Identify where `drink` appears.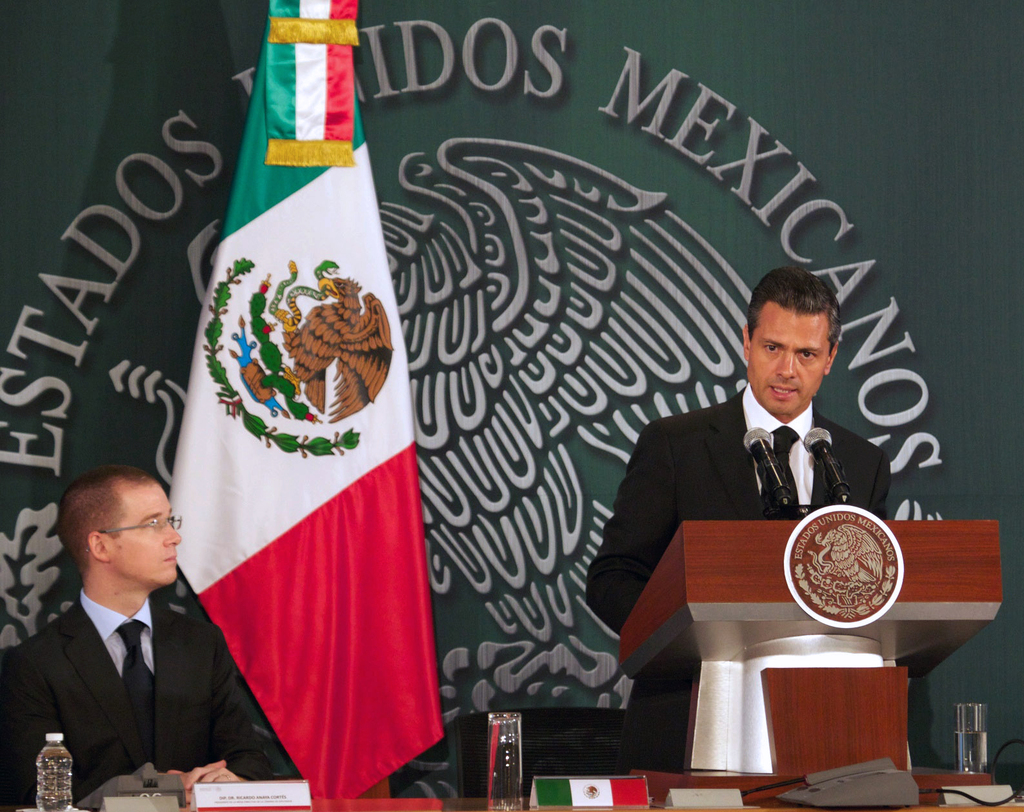
Appears at BBox(488, 736, 526, 802).
